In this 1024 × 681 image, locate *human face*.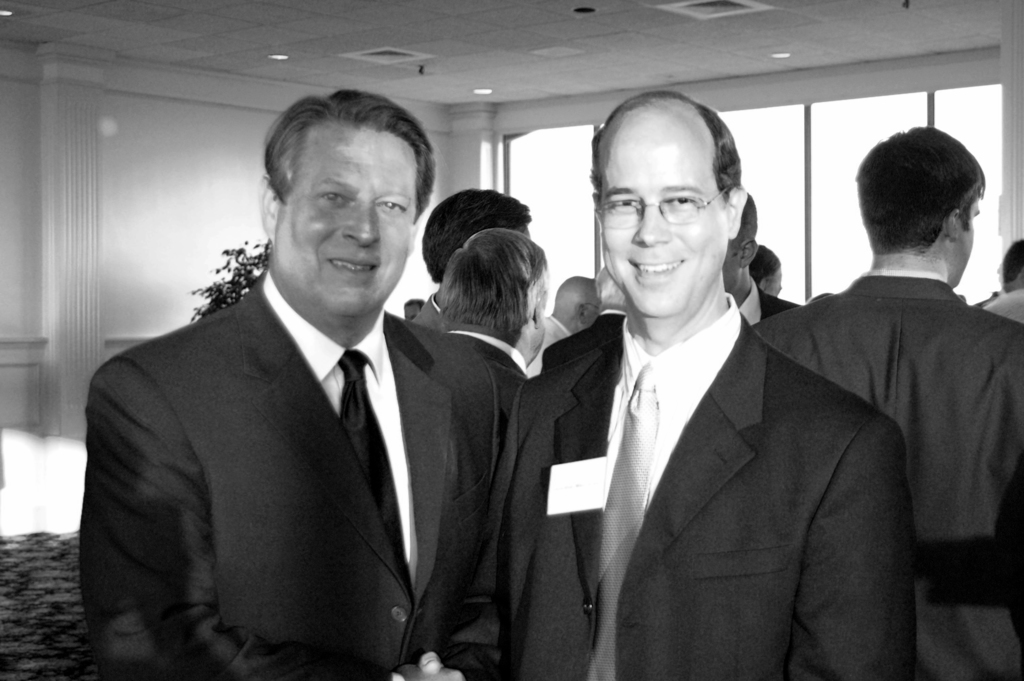
Bounding box: [600,141,723,317].
